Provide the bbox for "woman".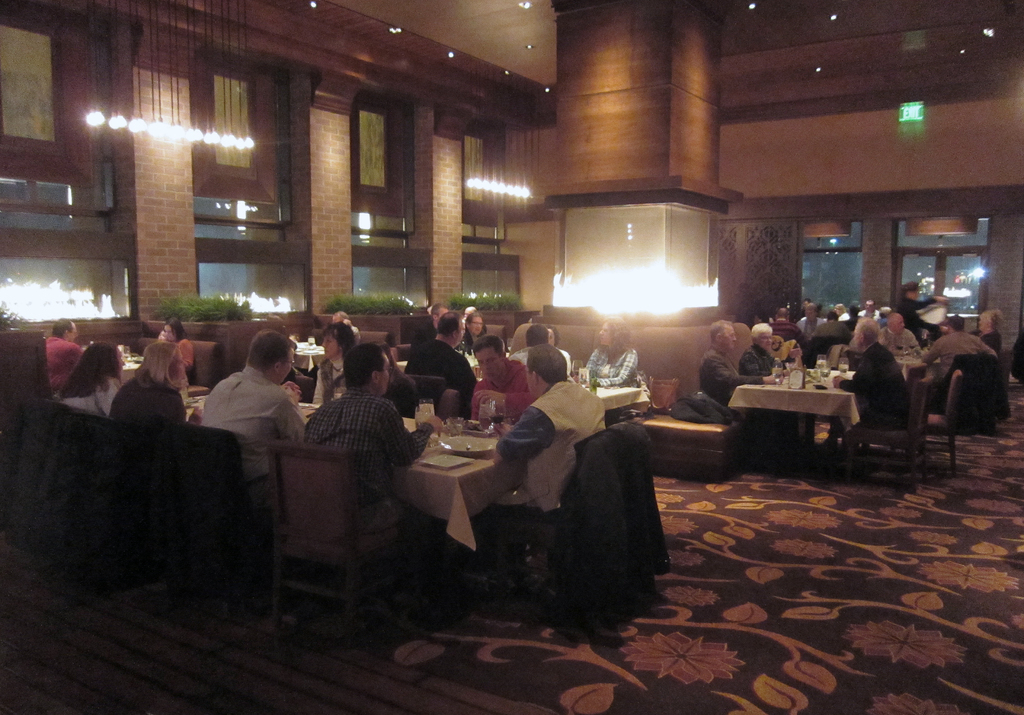
[56, 341, 127, 417].
